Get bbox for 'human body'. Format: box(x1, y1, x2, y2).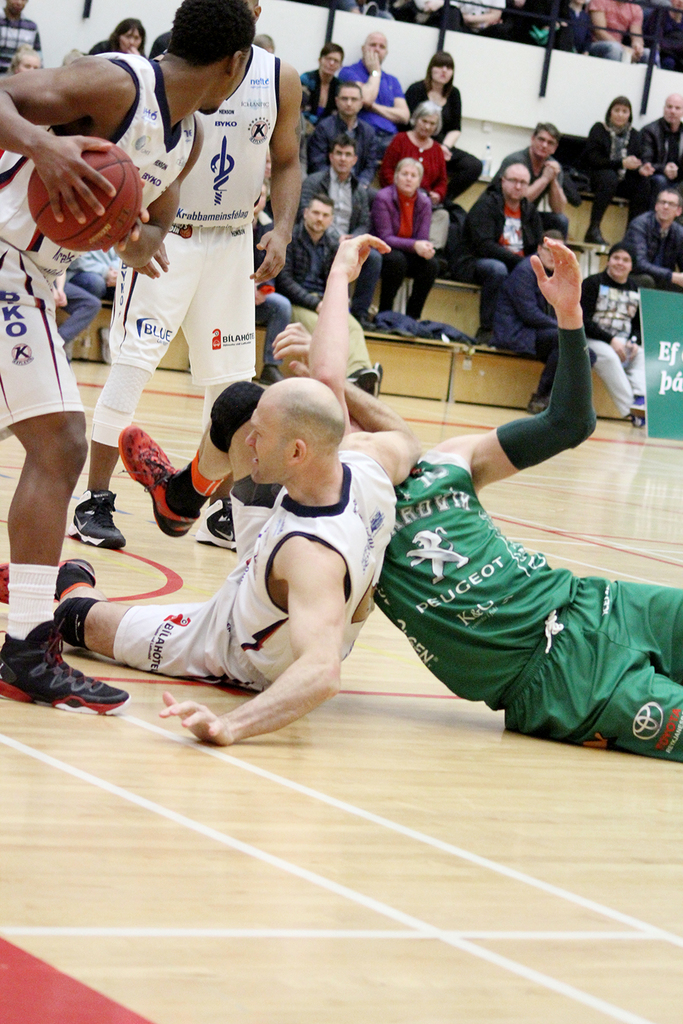
box(579, 272, 657, 428).
